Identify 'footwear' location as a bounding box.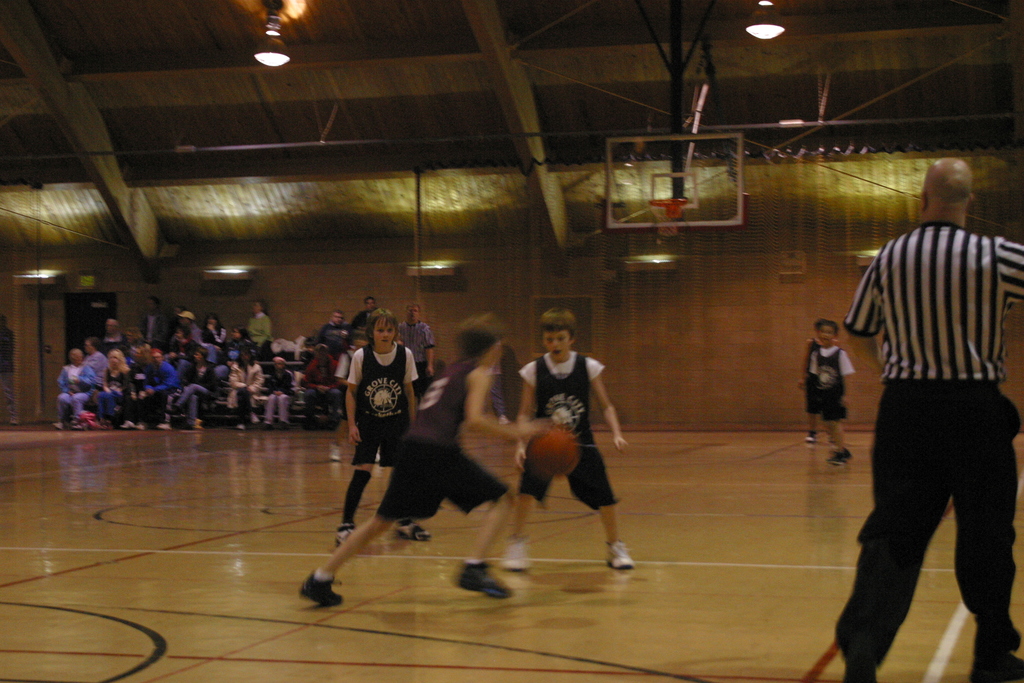
Rect(800, 429, 815, 445).
